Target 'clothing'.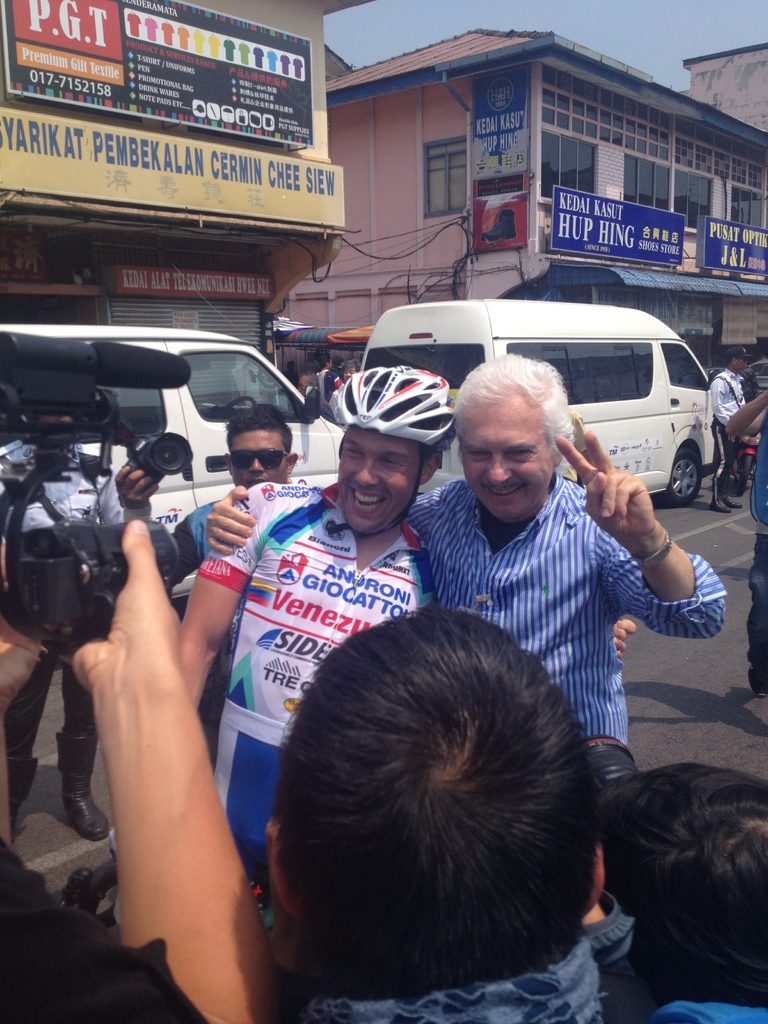
Target region: BBox(312, 367, 342, 405).
